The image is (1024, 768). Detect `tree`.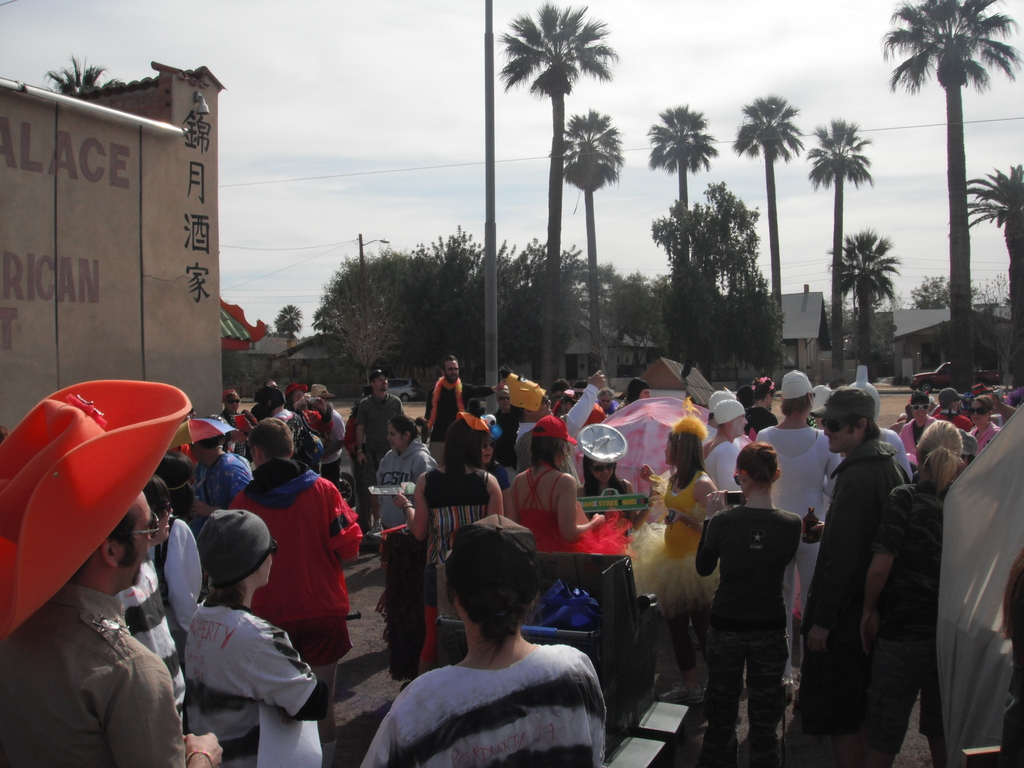
Detection: (x1=45, y1=54, x2=120, y2=93).
